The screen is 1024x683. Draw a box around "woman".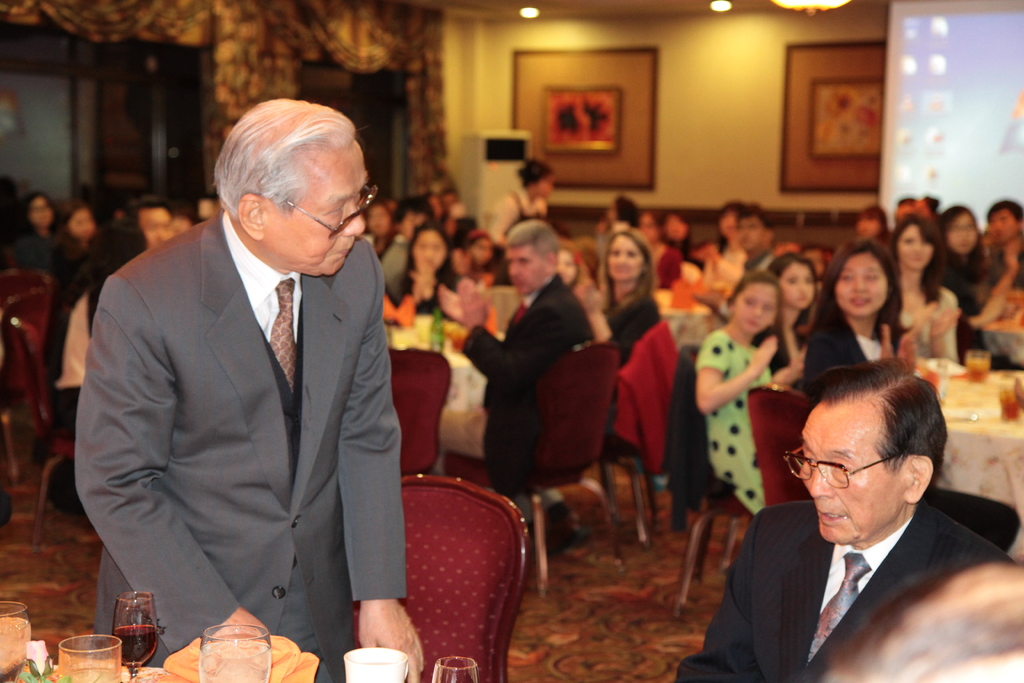
BBox(924, 201, 1023, 361).
